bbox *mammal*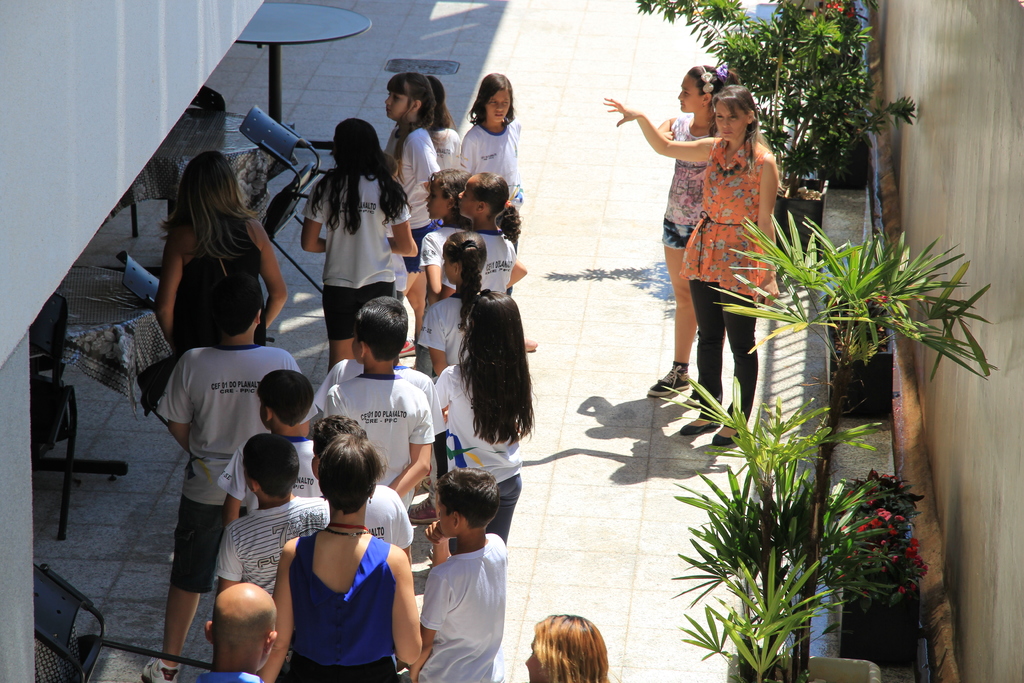
box(155, 152, 289, 353)
